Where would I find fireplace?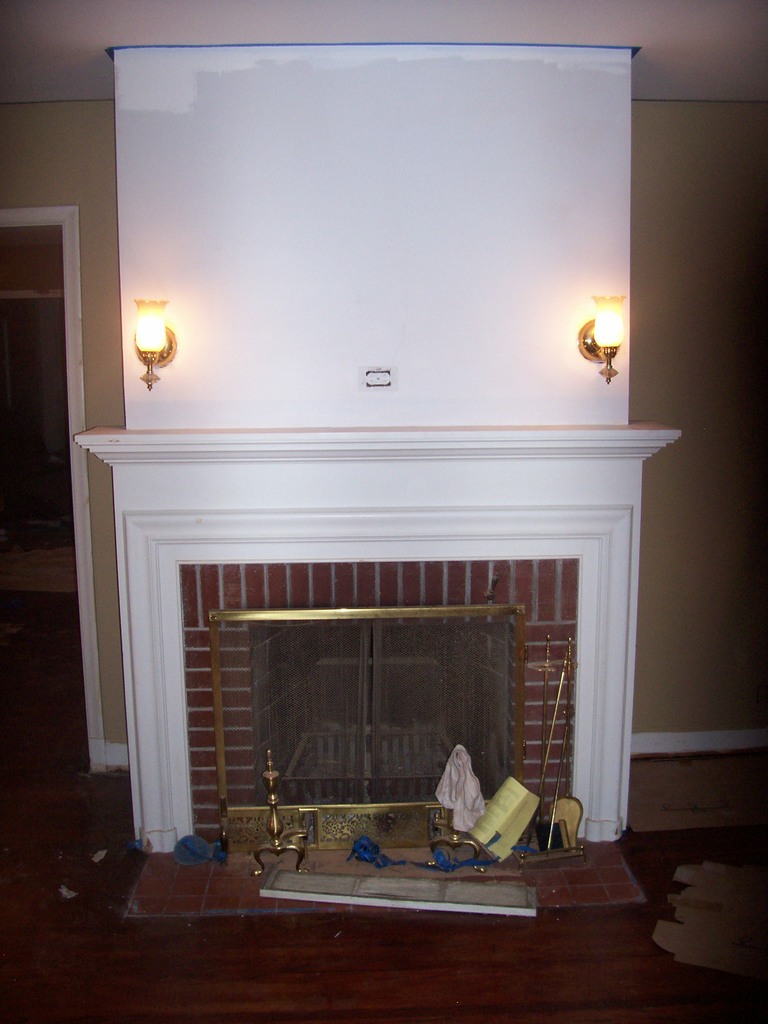
At (67,433,686,869).
